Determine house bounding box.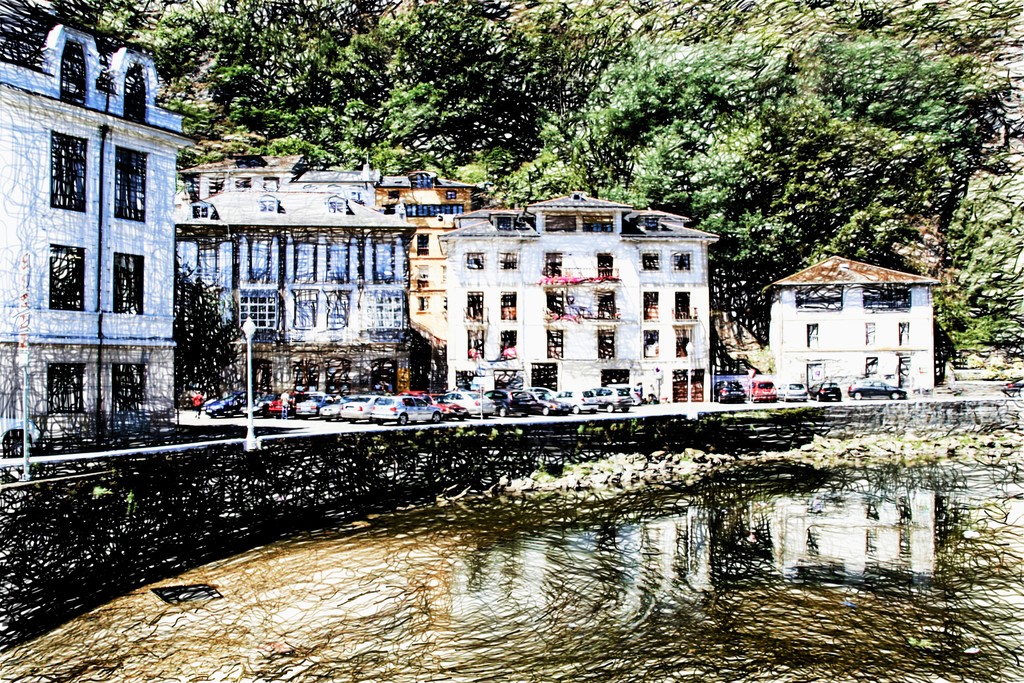
Determined: crop(435, 192, 721, 402).
